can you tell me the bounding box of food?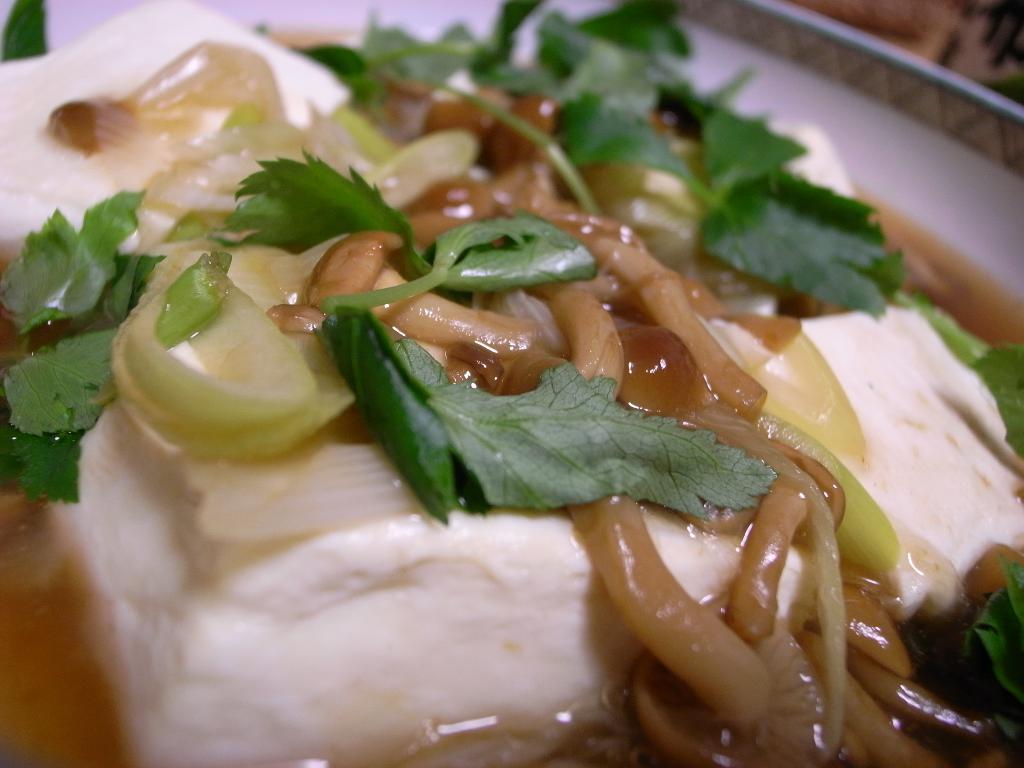
detection(15, 0, 993, 732).
